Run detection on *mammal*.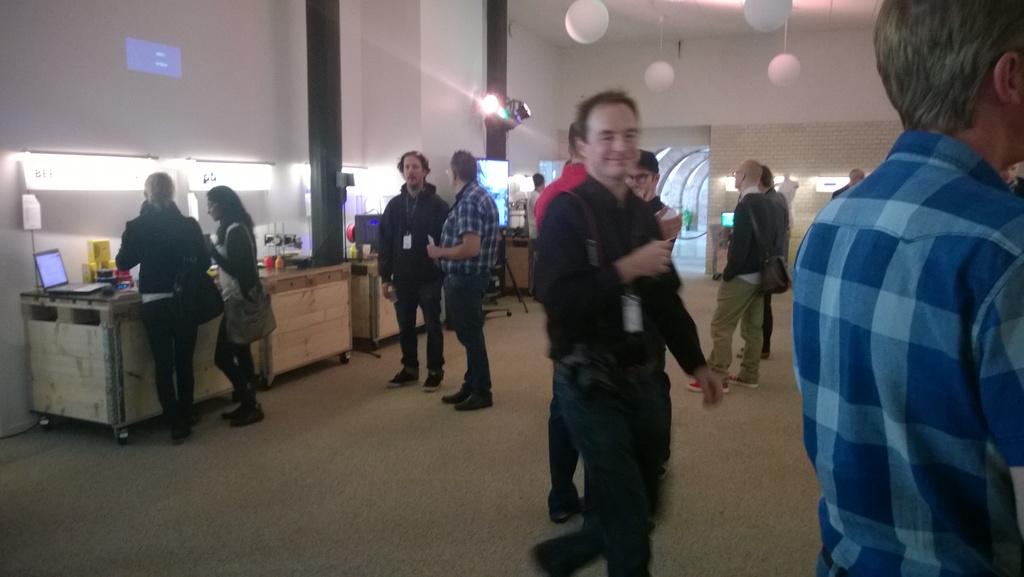
Result: 527, 115, 586, 524.
